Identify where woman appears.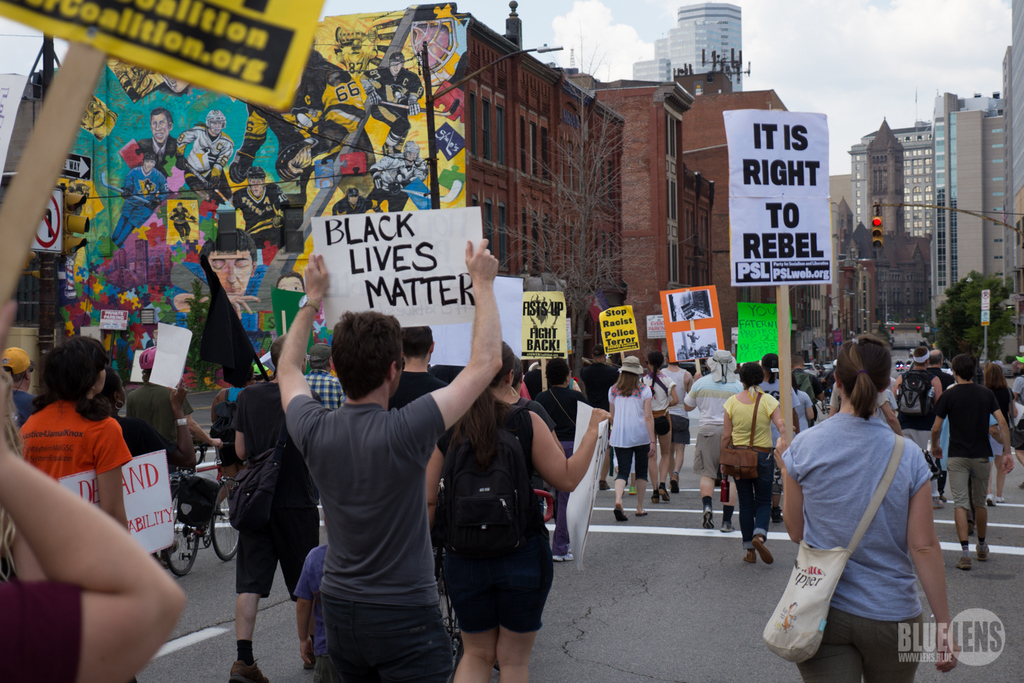
Appears at pyautogui.locateOnScreen(784, 332, 961, 682).
